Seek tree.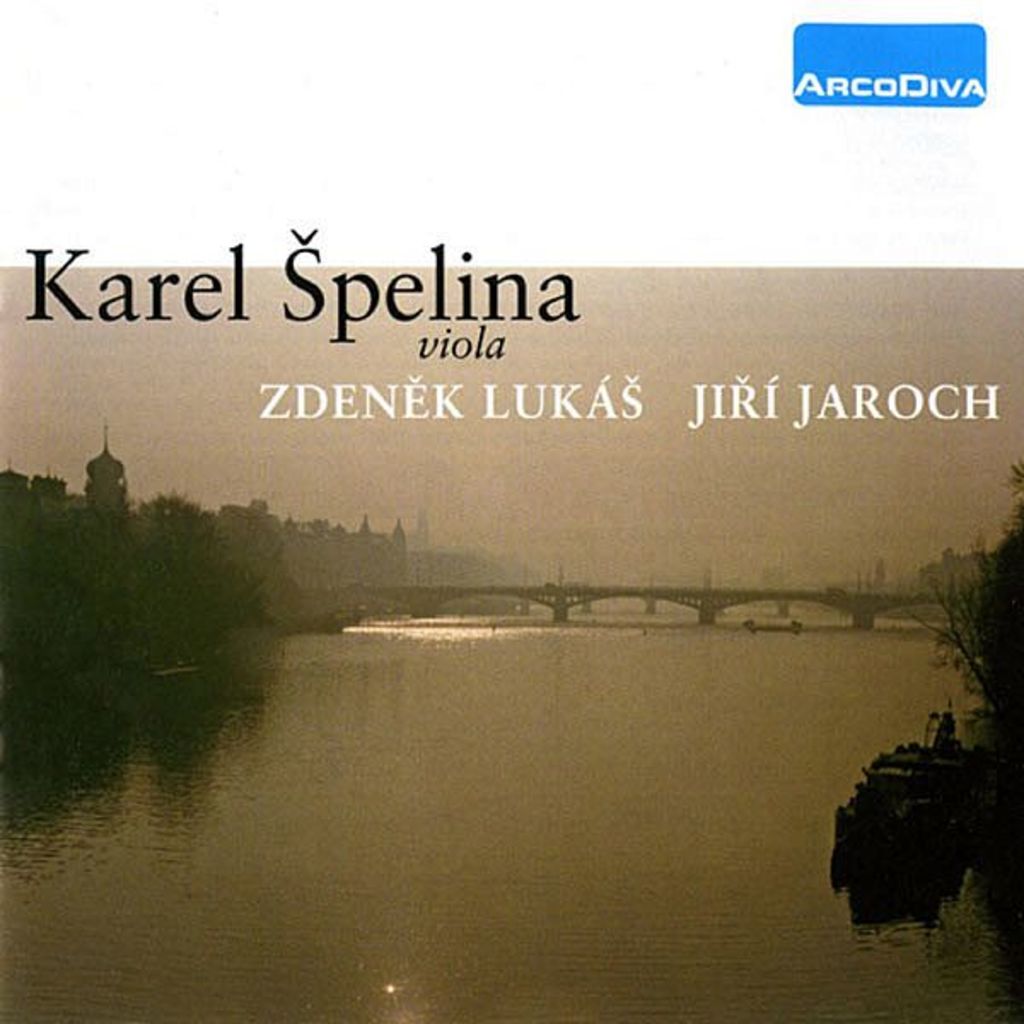
bbox=(906, 449, 1022, 730).
